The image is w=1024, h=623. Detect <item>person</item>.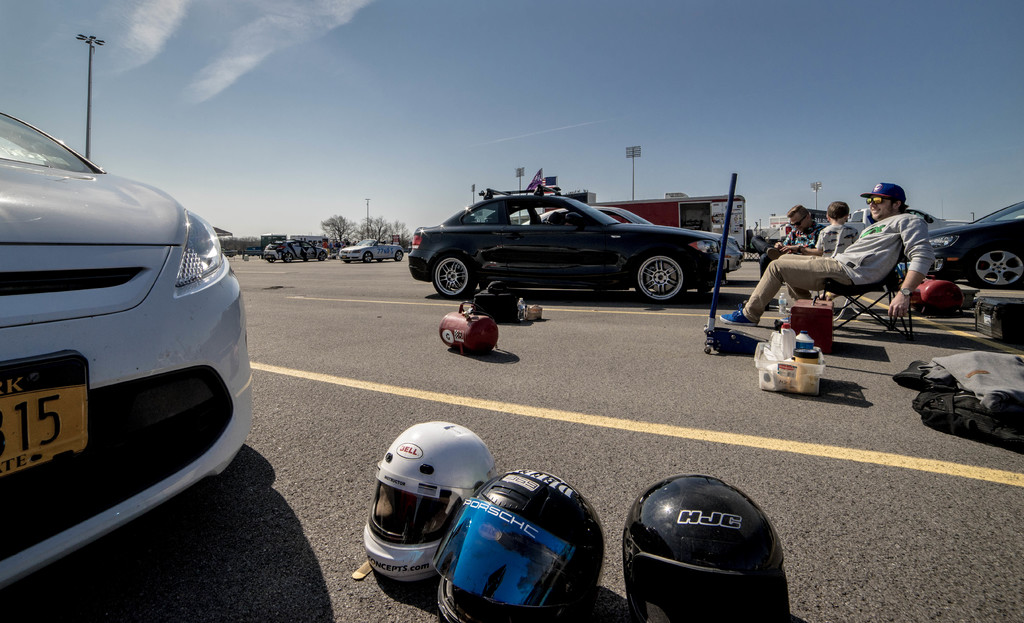
Detection: box(718, 187, 928, 324).
